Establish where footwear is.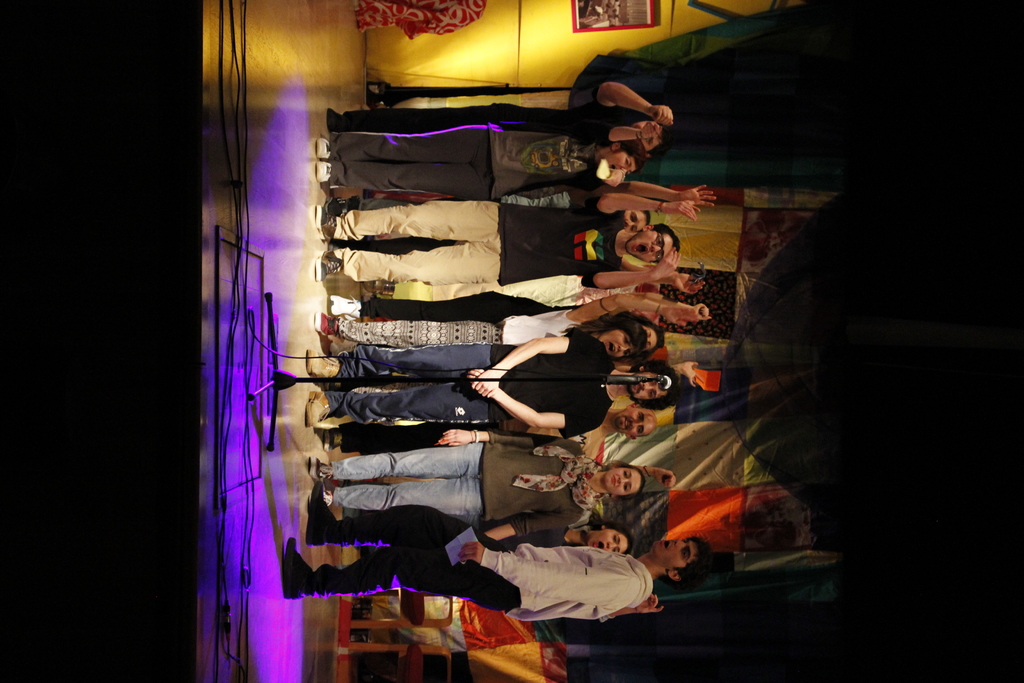
Established at select_region(304, 483, 335, 556).
